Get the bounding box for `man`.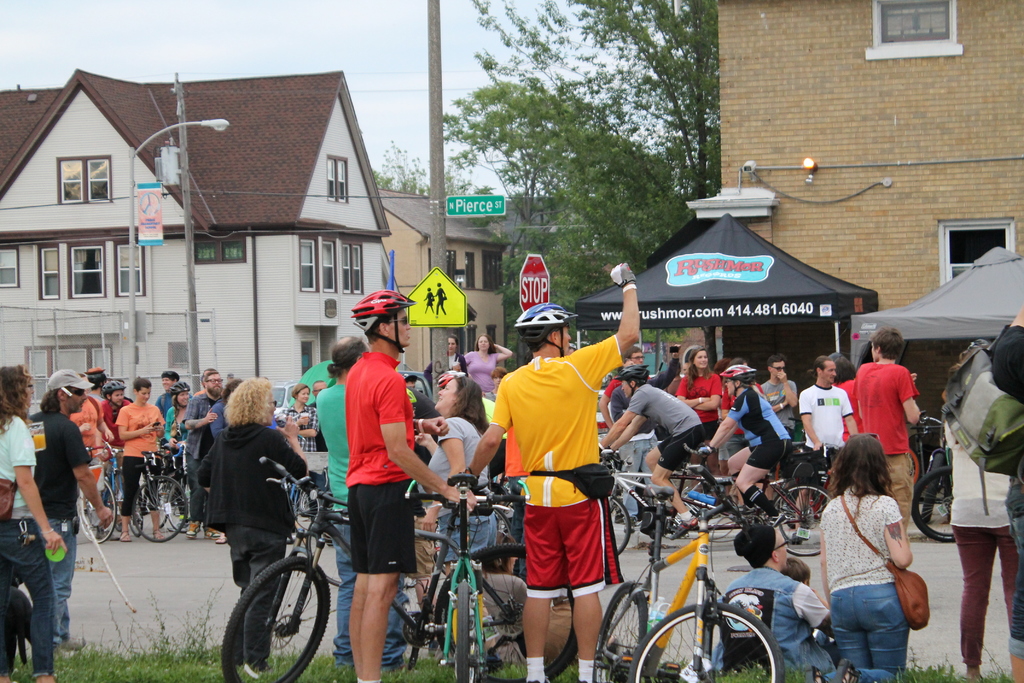
bbox=(182, 371, 227, 532).
